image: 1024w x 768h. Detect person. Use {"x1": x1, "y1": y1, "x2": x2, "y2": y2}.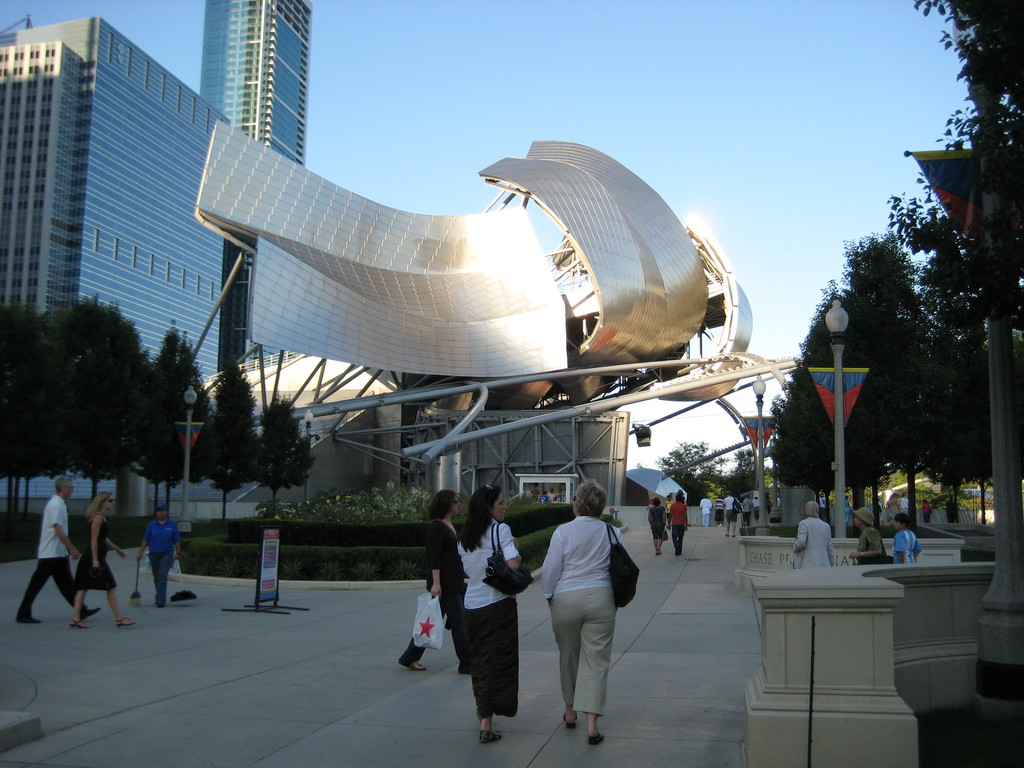
{"x1": 791, "y1": 500, "x2": 836, "y2": 568}.
